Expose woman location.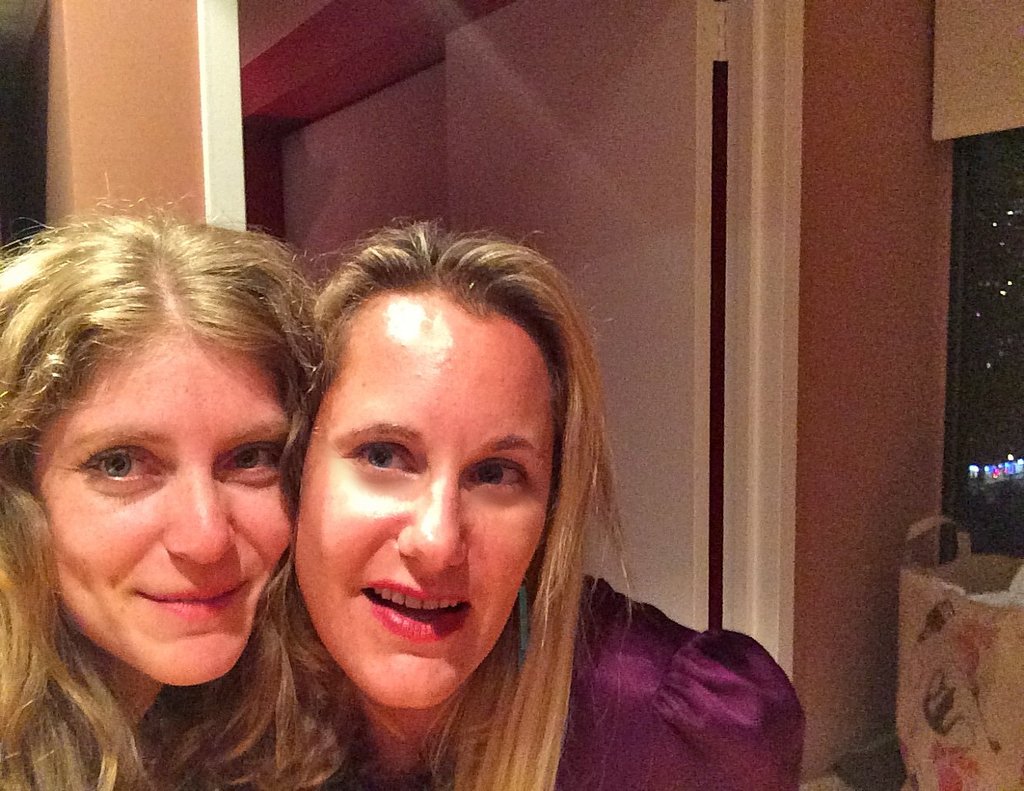
Exposed at {"x1": 194, "y1": 222, "x2": 754, "y2": 788}.
